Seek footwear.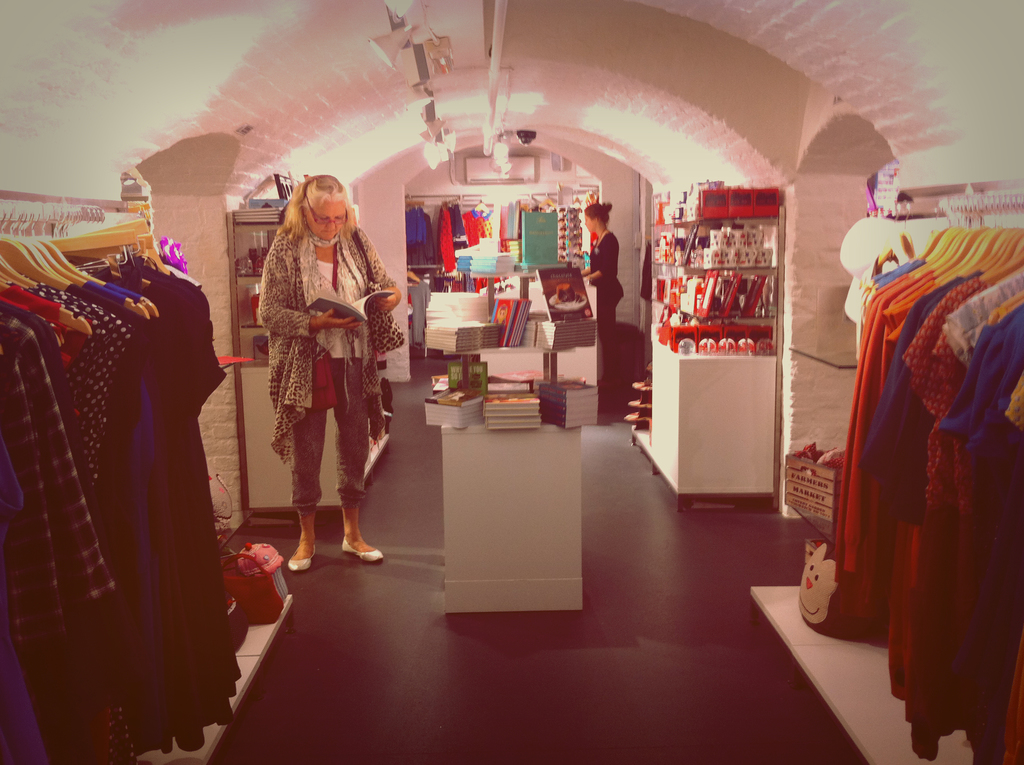
box(342, 536, 383, 561).
